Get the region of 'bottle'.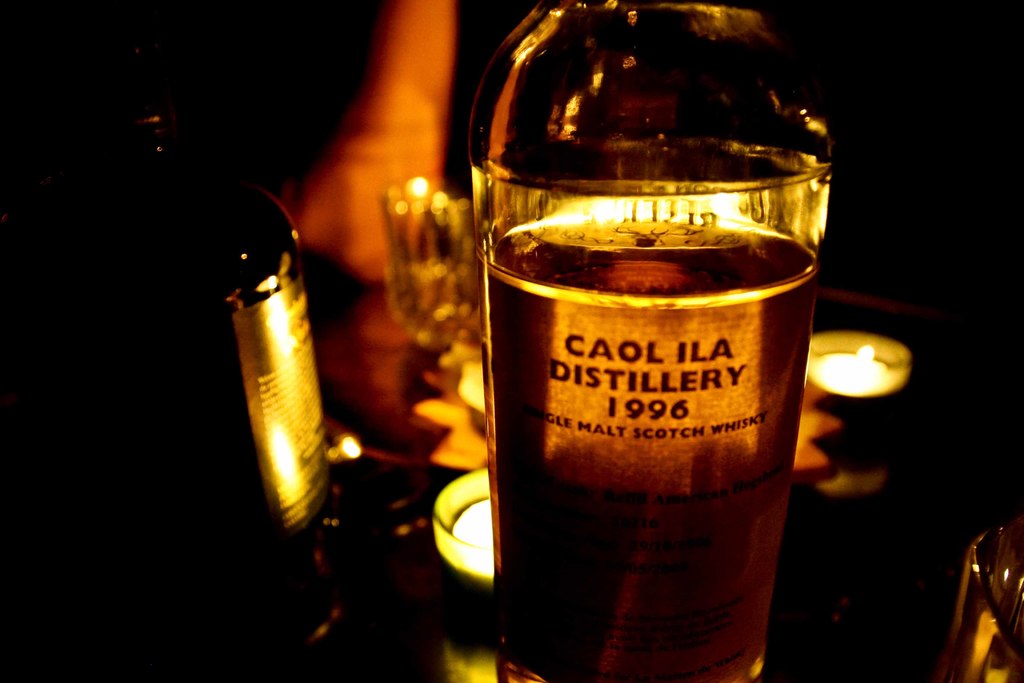
l=117, t=105, r=335, b=550.
